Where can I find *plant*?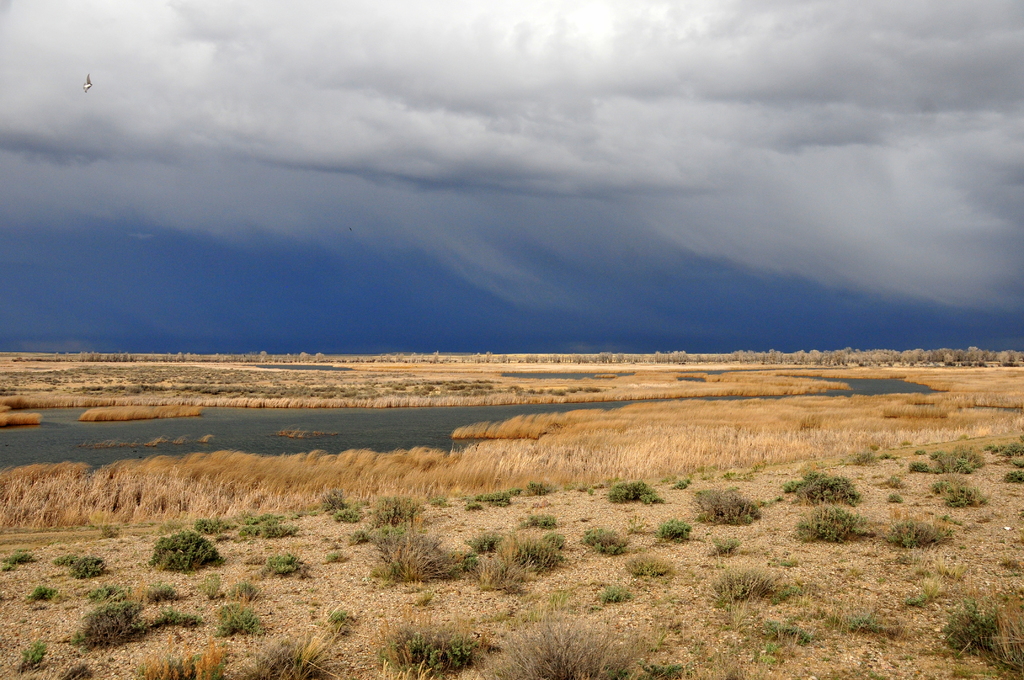
You can find it at <bbox>531, 508, 563, 524</bbox>.
